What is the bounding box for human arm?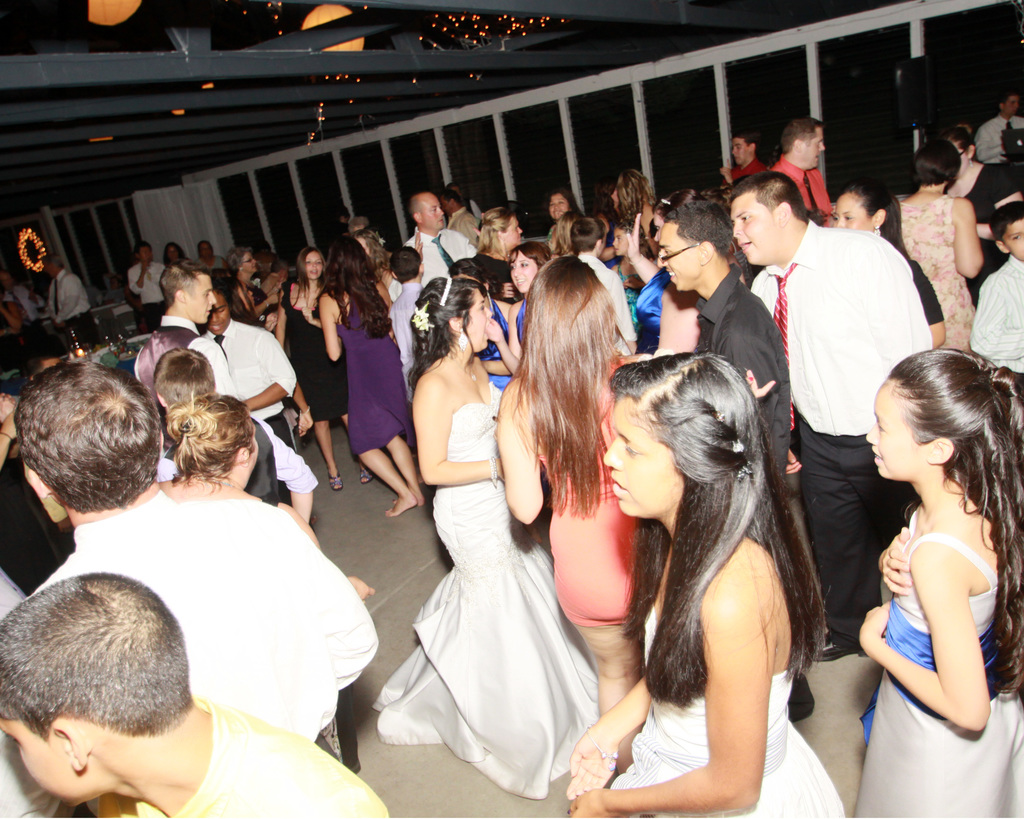
{"x1": 948, "y1": 195, "x2": 984, "y2": 280}.
